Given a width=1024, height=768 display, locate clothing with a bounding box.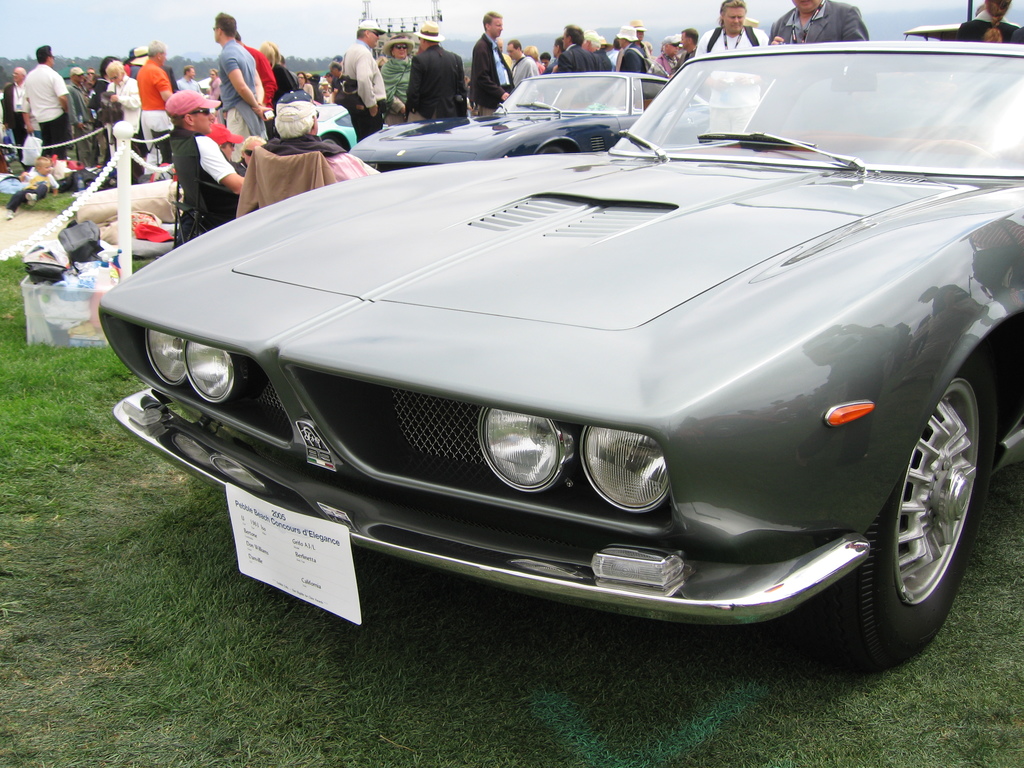
Located: (269, 61, 291, 98).
